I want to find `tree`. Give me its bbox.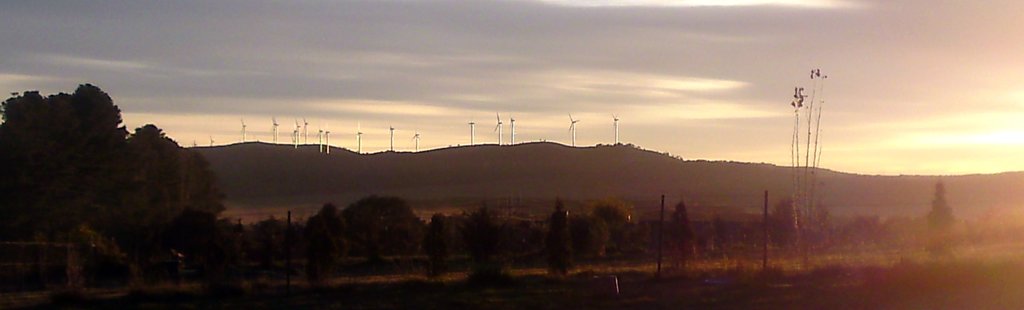
0, 82, 225, 280.
